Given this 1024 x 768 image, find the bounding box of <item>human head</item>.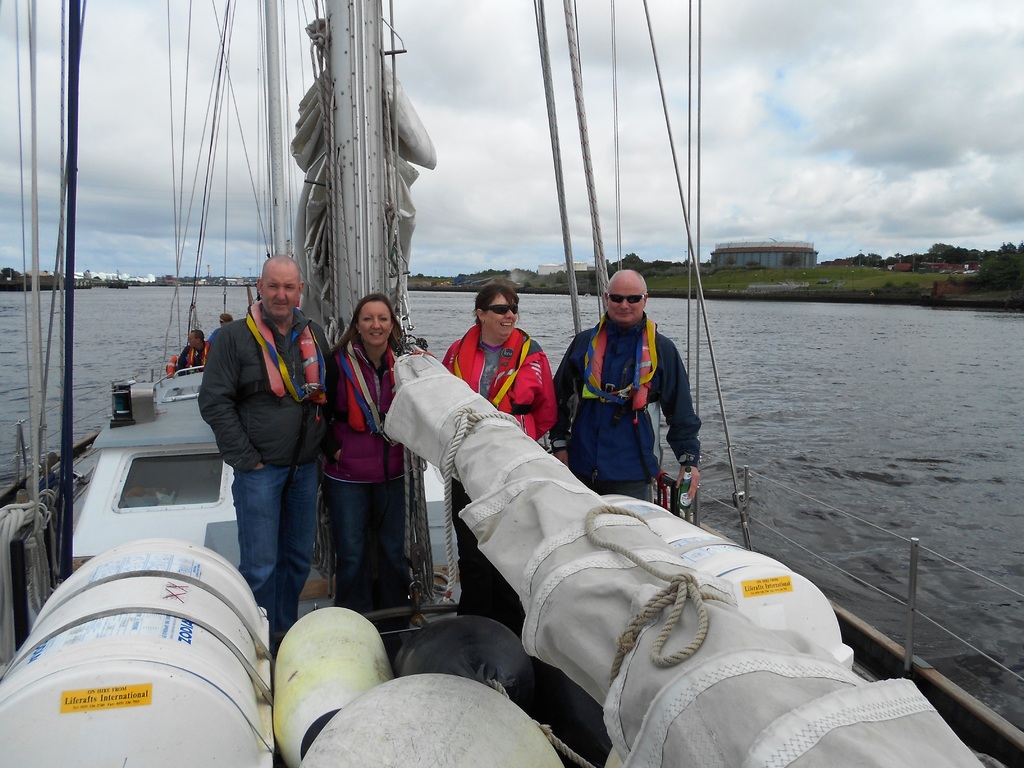
475:284:524:339.
